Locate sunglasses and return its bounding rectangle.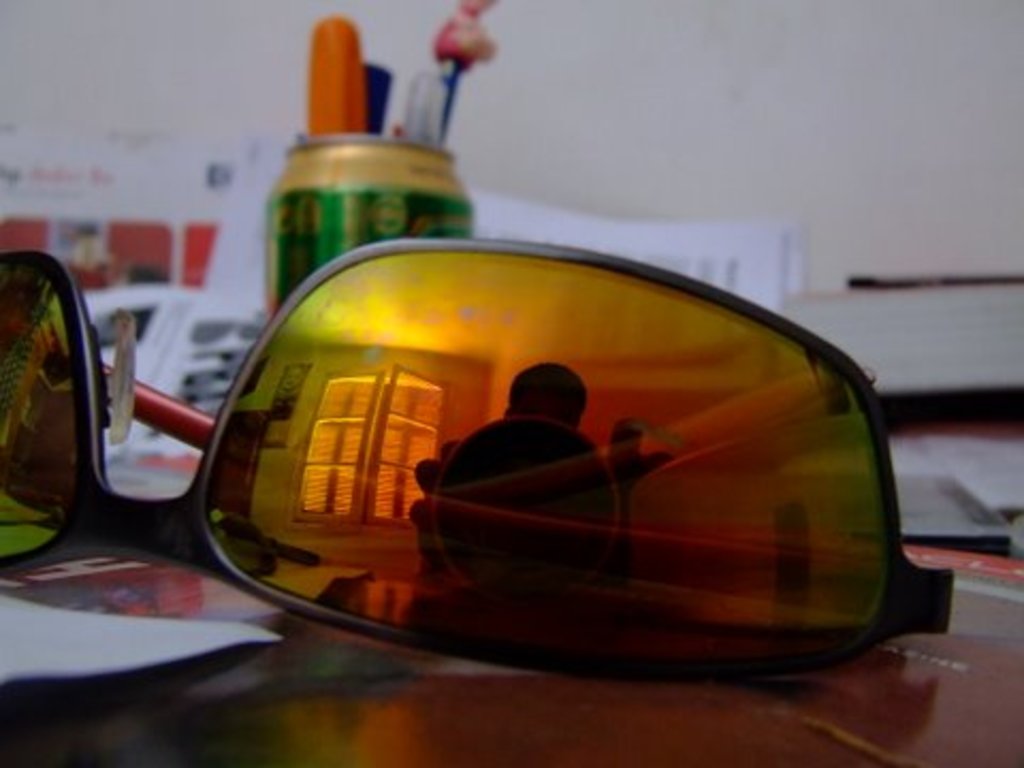
0:235:956:683.
